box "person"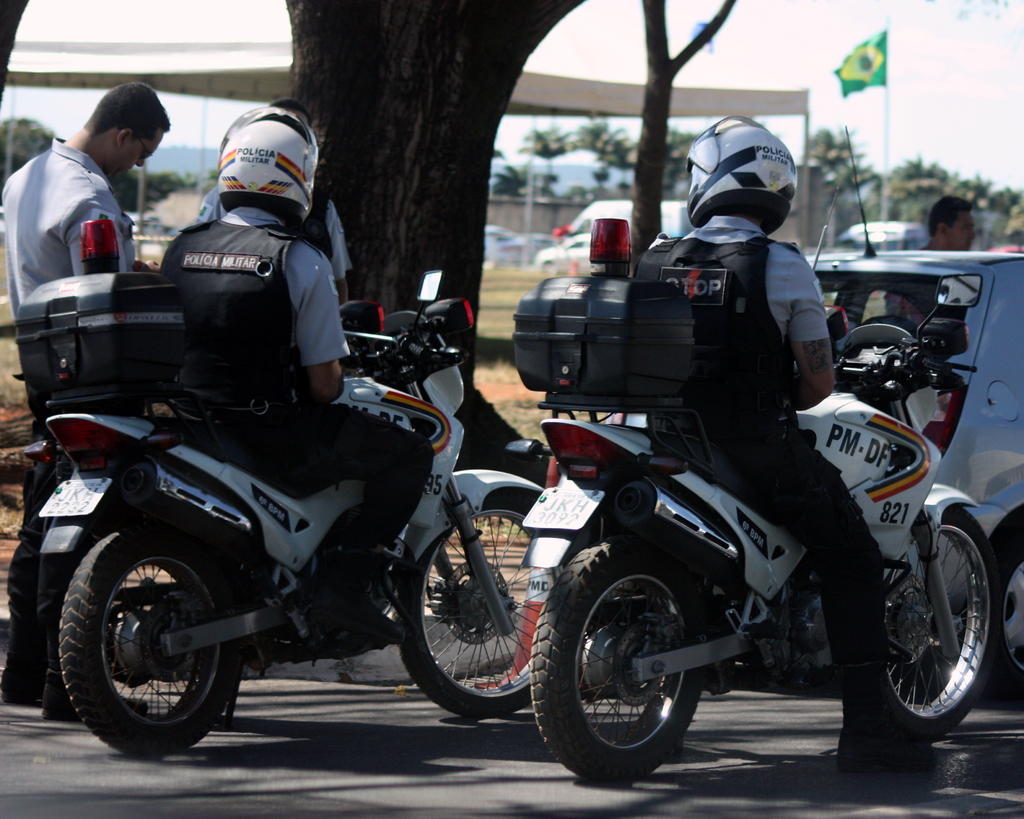
region(923, 194, 985, 251)
